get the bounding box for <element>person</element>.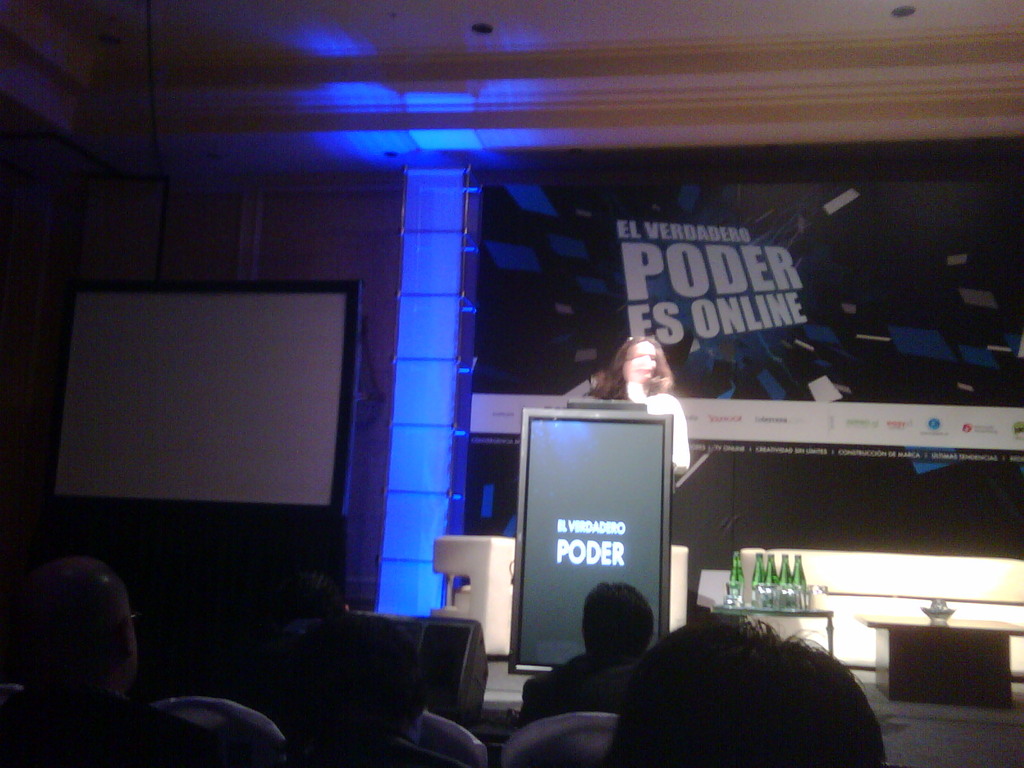
Rect(8, 559, 143, 767).
